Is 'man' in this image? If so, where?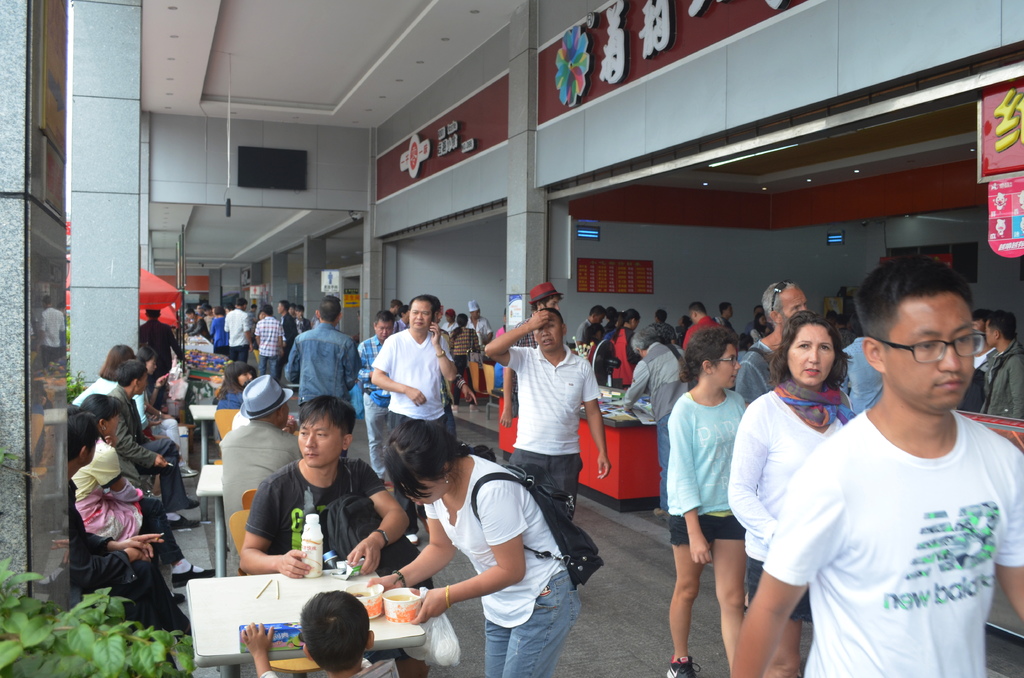
Yes, at (575, 306, 604, 341).
